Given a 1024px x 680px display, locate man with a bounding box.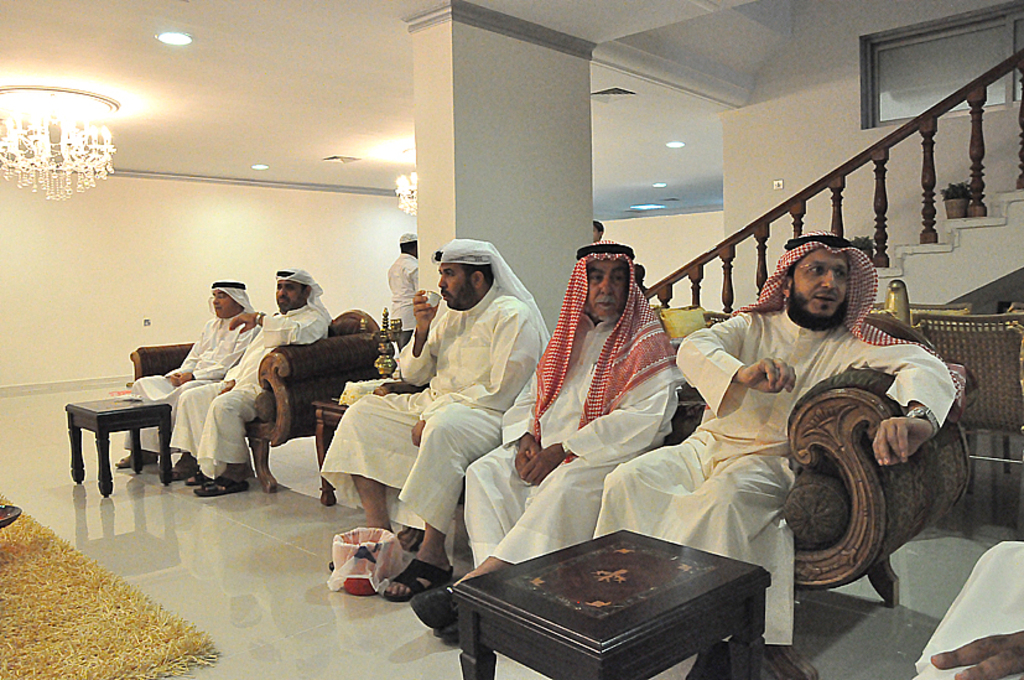
Located: select_region(180, 268, 331, 498).
